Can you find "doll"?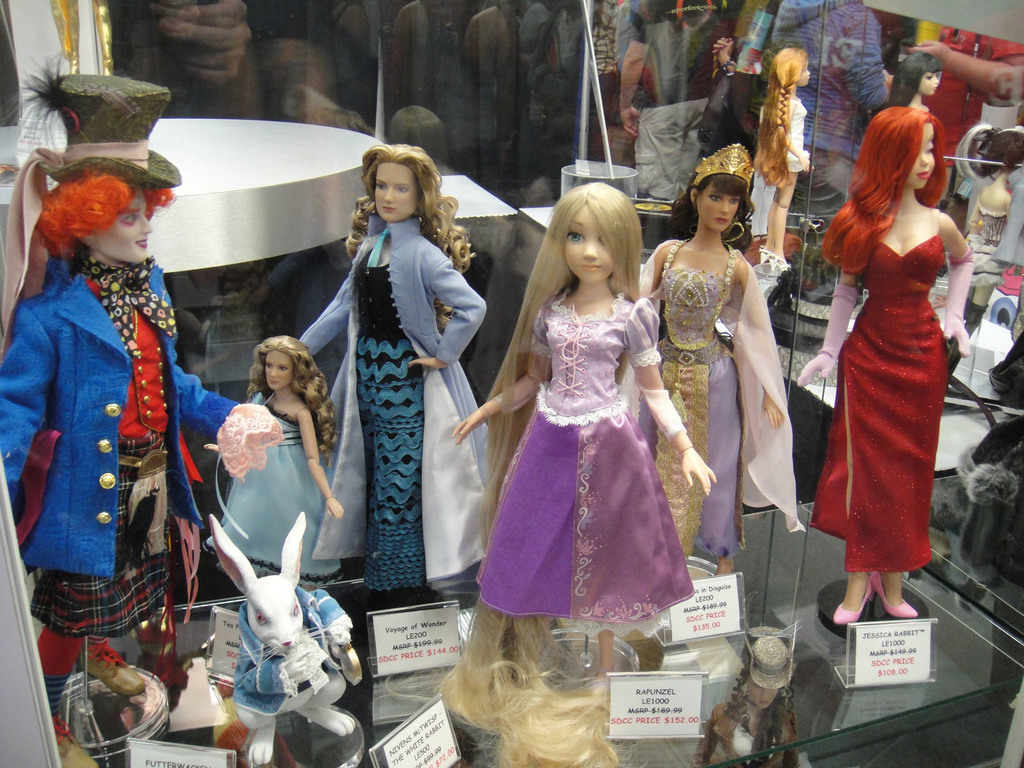
Yes, bounding box: [633,136,804,600].
